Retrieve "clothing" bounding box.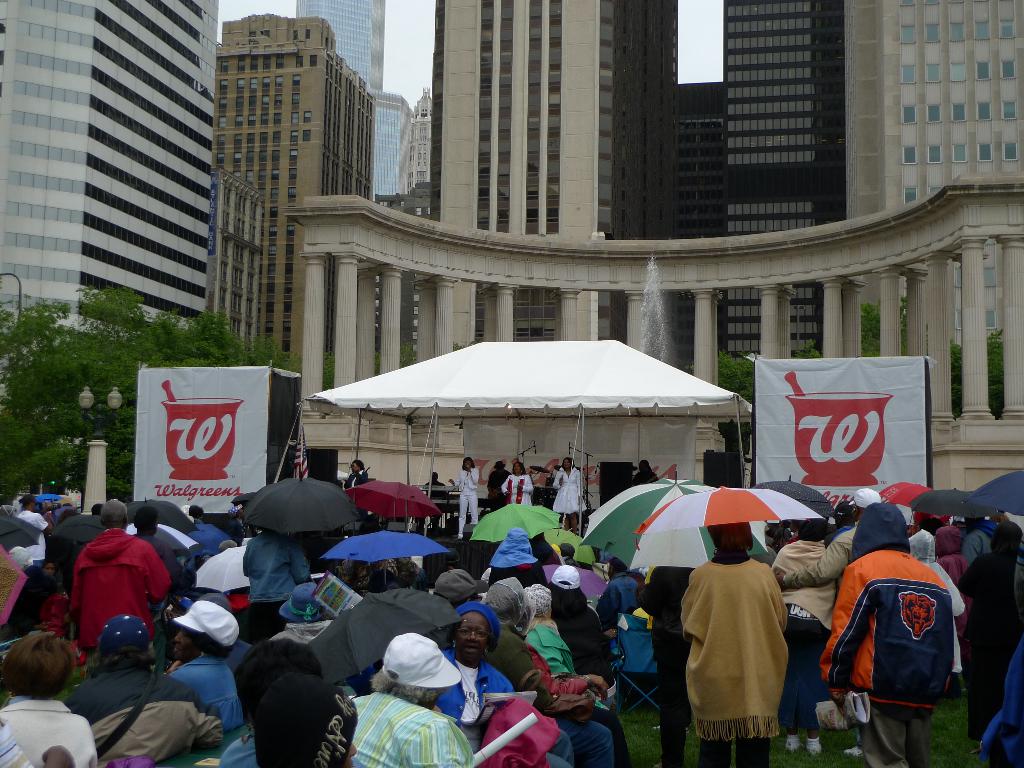
Bounding box: 20, 506, 52, 579.
